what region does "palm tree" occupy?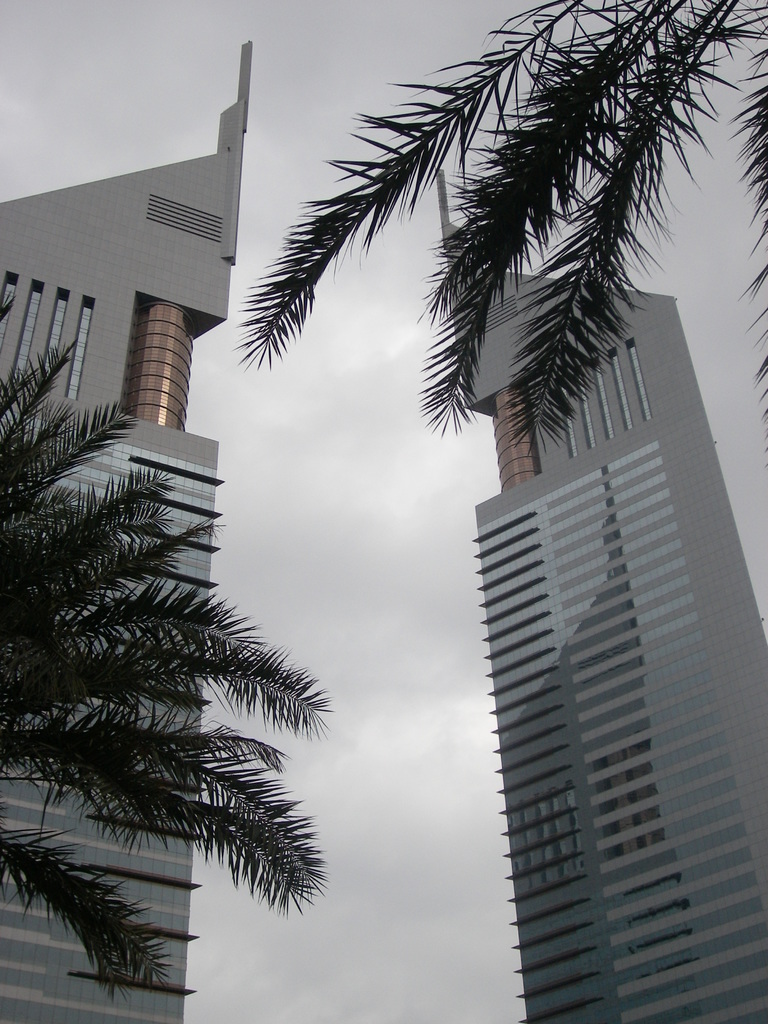
[left=0, top=364, right=320, bottom=962].
